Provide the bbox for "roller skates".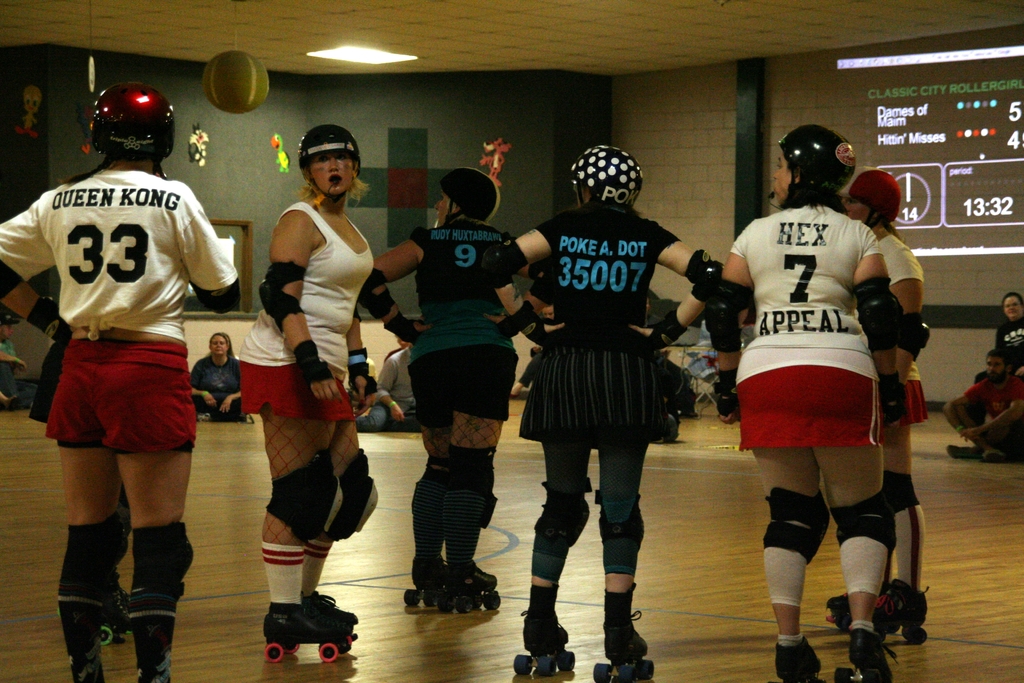
877/582/924/645.
